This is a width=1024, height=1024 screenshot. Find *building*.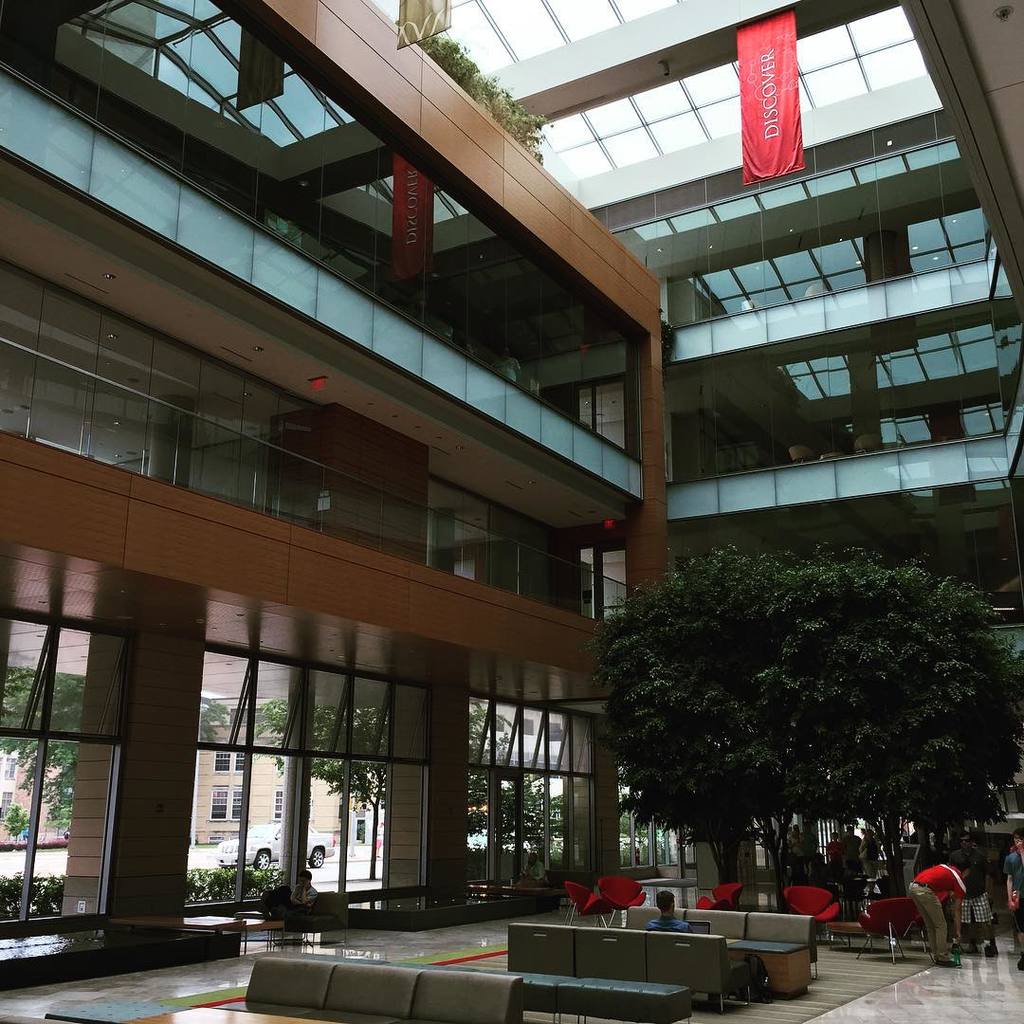
Bounding box: 192/709/380/842.
